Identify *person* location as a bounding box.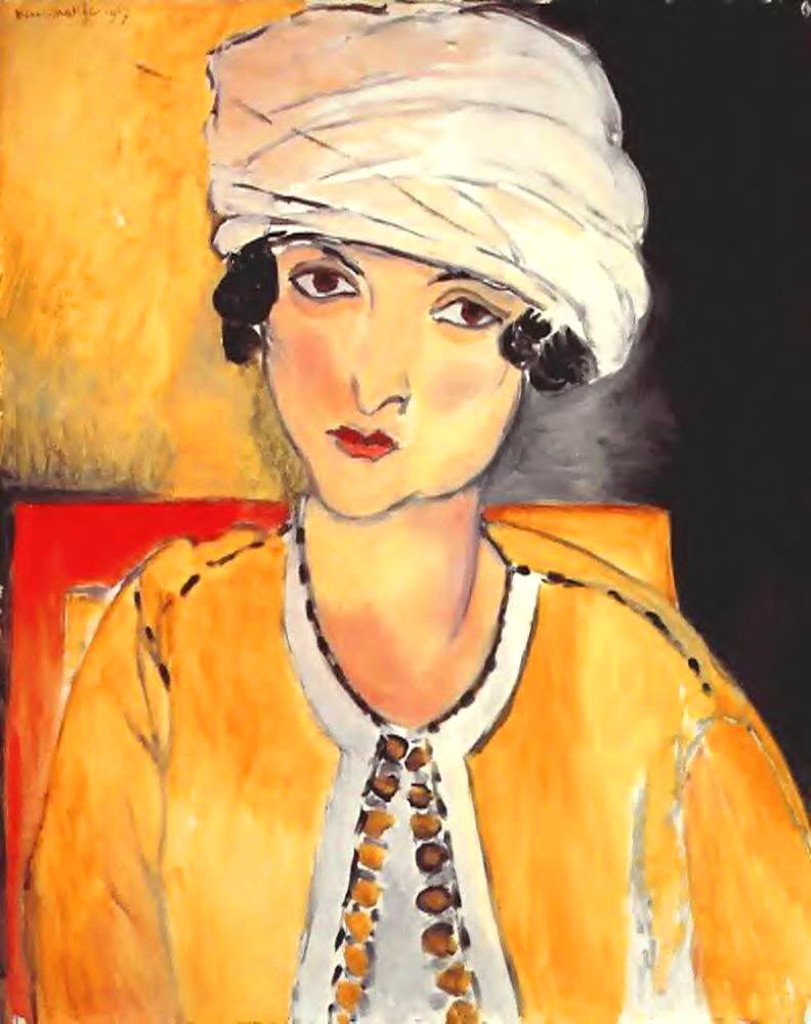
31, 118, 766, 1023.
